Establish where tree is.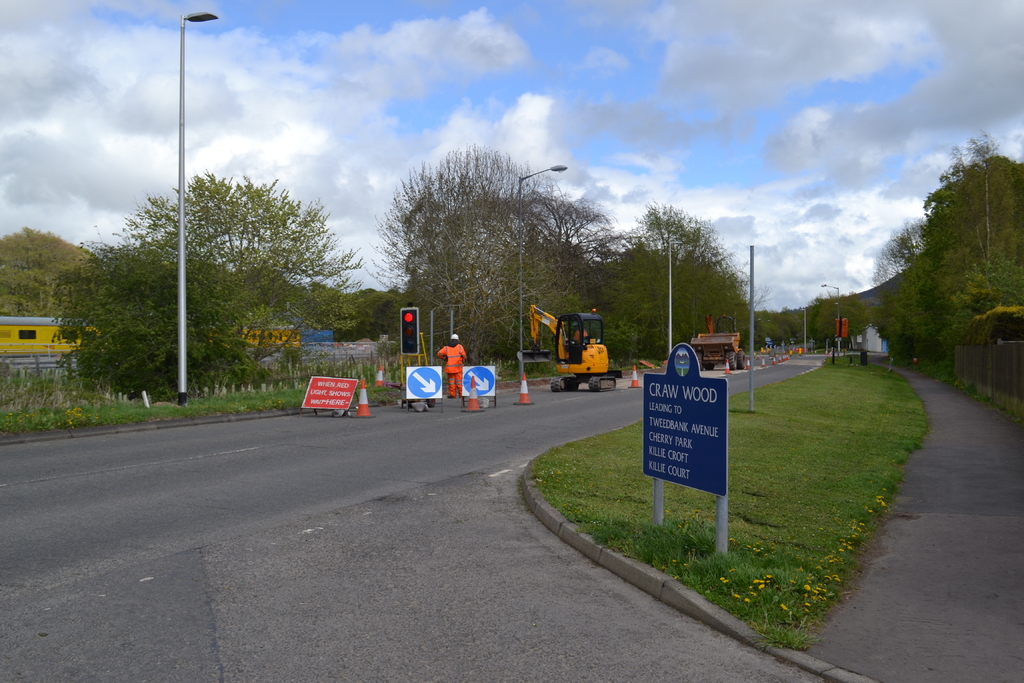
Established at 0:218:110:323.
